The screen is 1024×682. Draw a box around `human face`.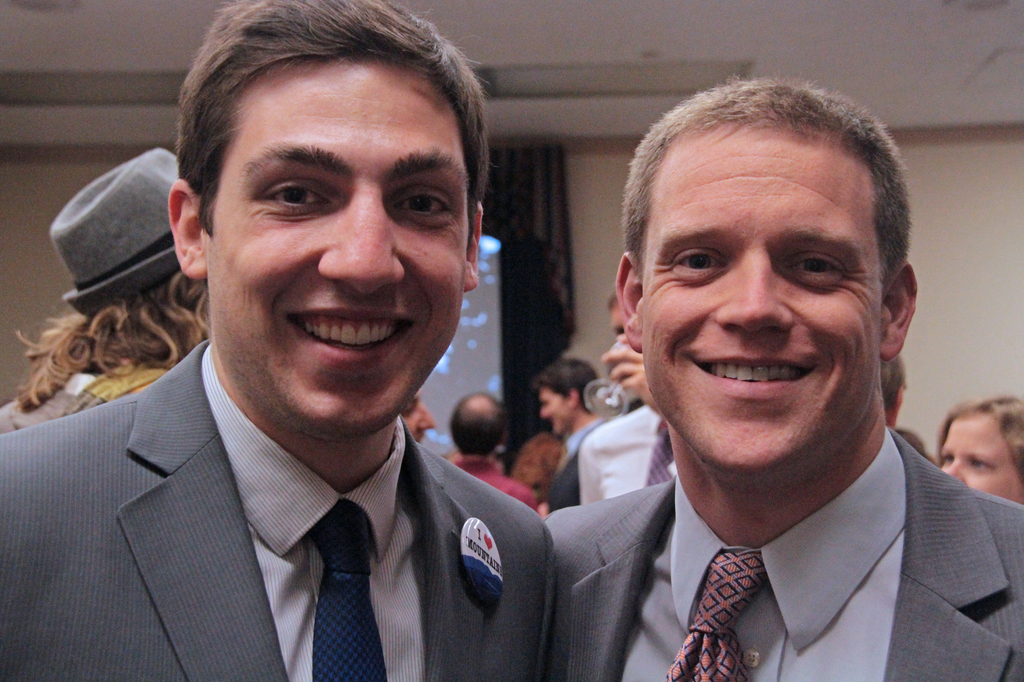
l=206, t=58, r=467, b=435.
